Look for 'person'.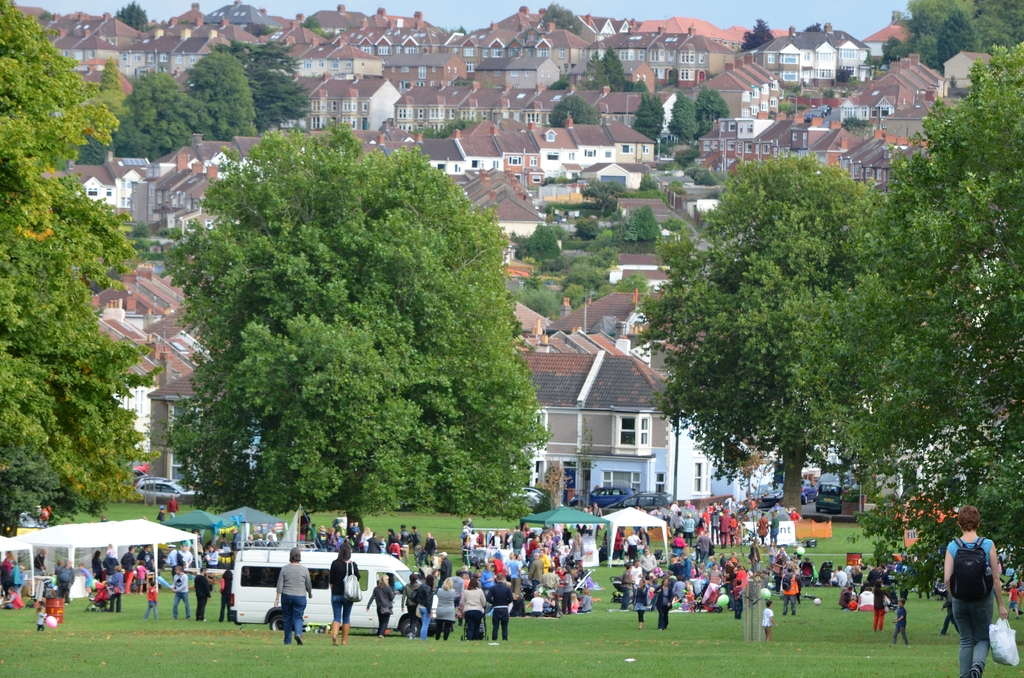
Found: (x1=620, y1=563, x2=634, y2=611).
